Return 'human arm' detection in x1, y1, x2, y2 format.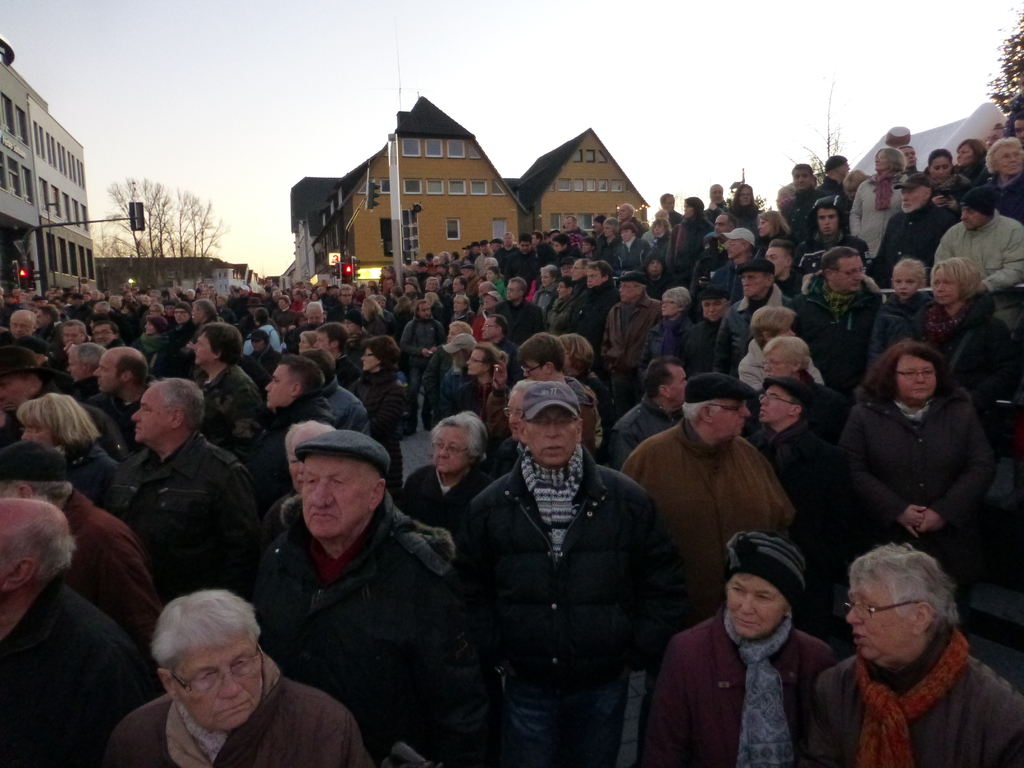
867, 213, 897, 282.
